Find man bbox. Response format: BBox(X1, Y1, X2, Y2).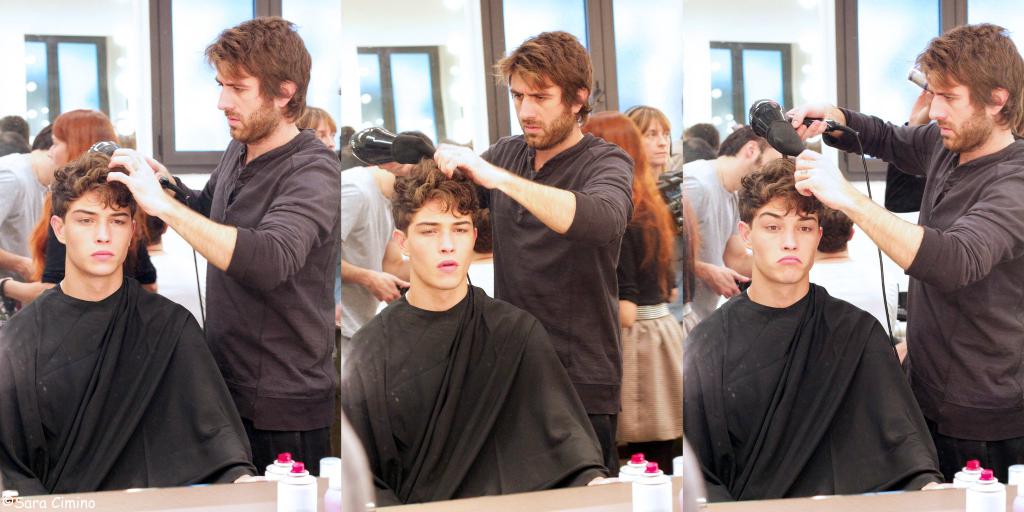
BBox(682, 124, 792, 334).
